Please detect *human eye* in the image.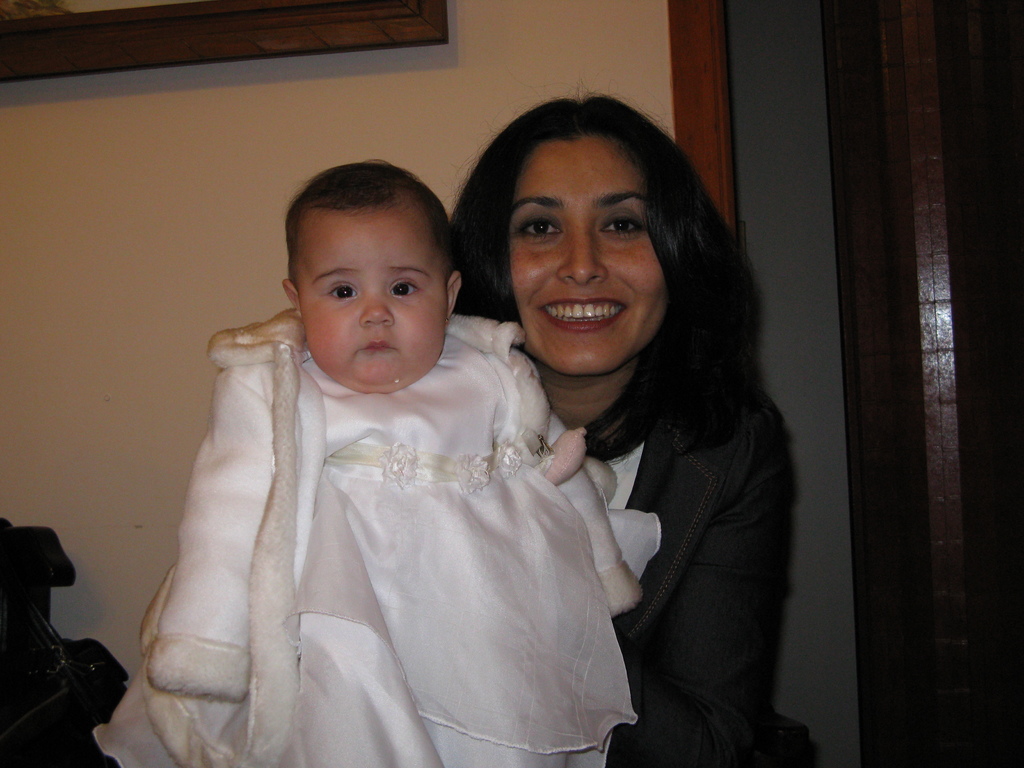
(596, 218, 647, 241).
